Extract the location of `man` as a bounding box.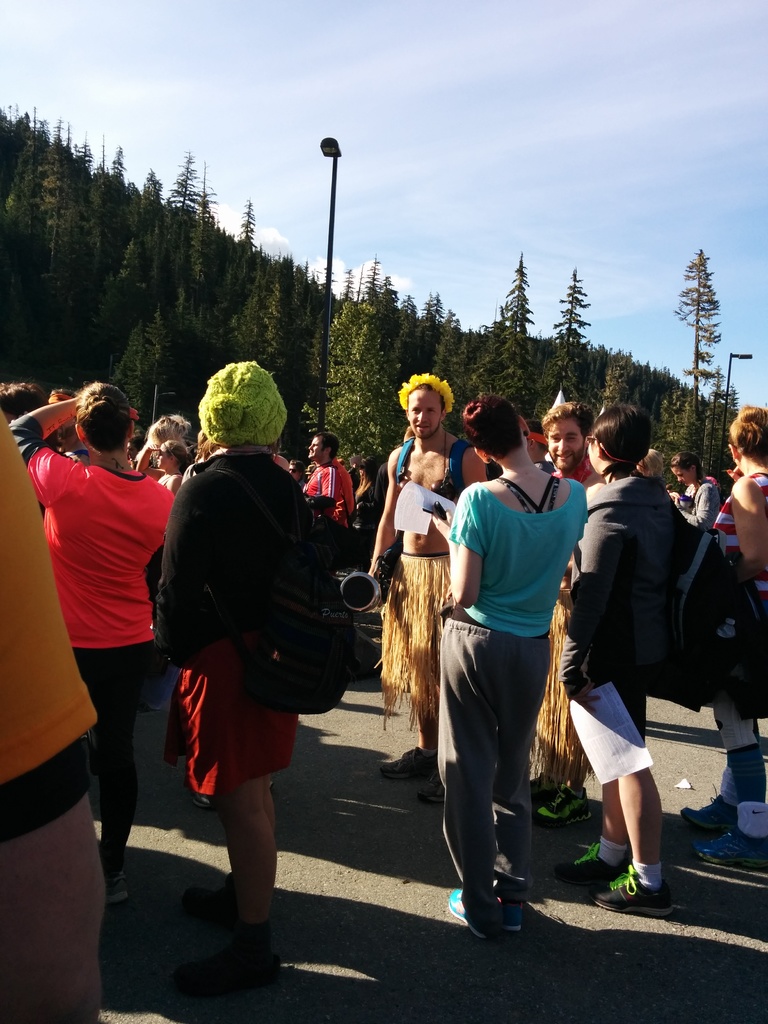
(left=298, top=430, right=342, bottom=522).
